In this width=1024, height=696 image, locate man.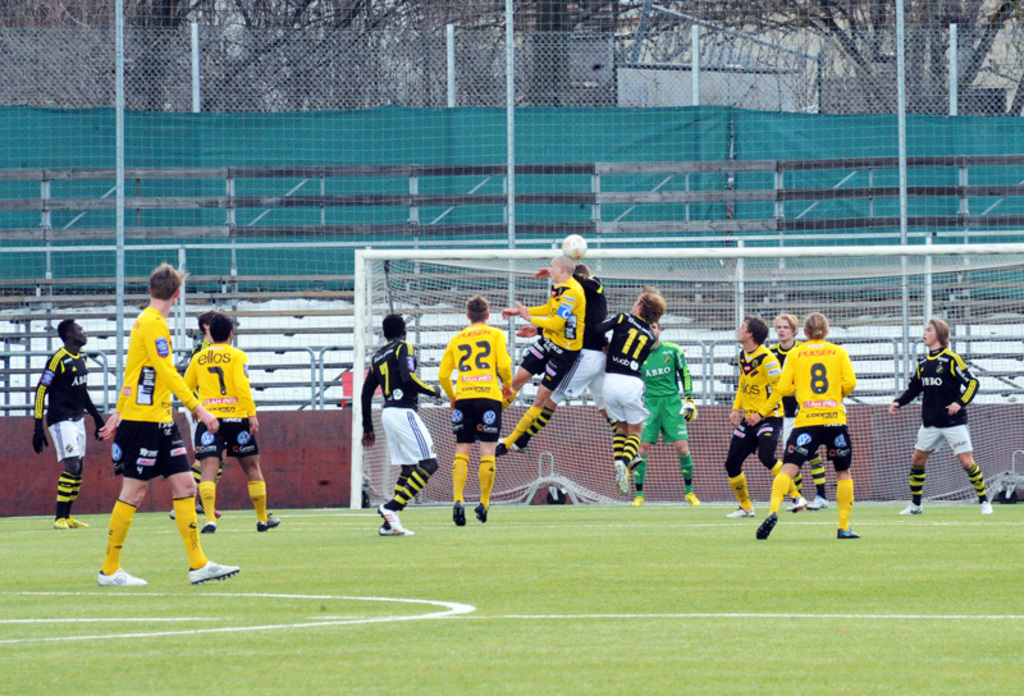
Bounding box: bbox=(502, 229, 616, 454).
